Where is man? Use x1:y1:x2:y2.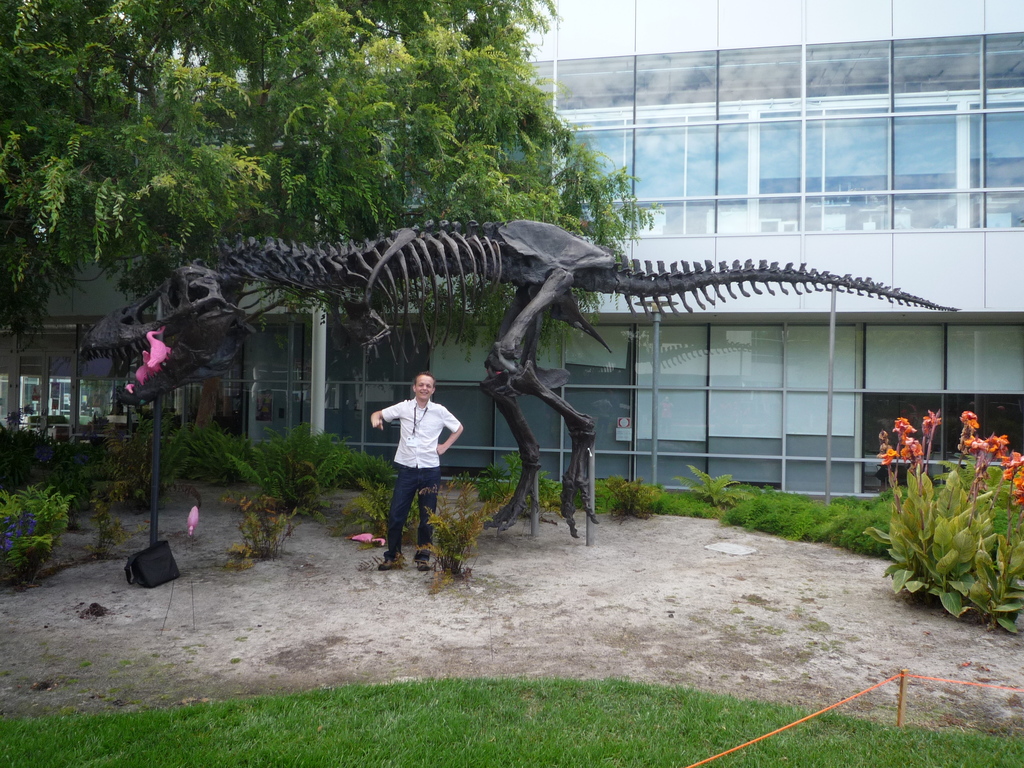
364:364:457:575.
